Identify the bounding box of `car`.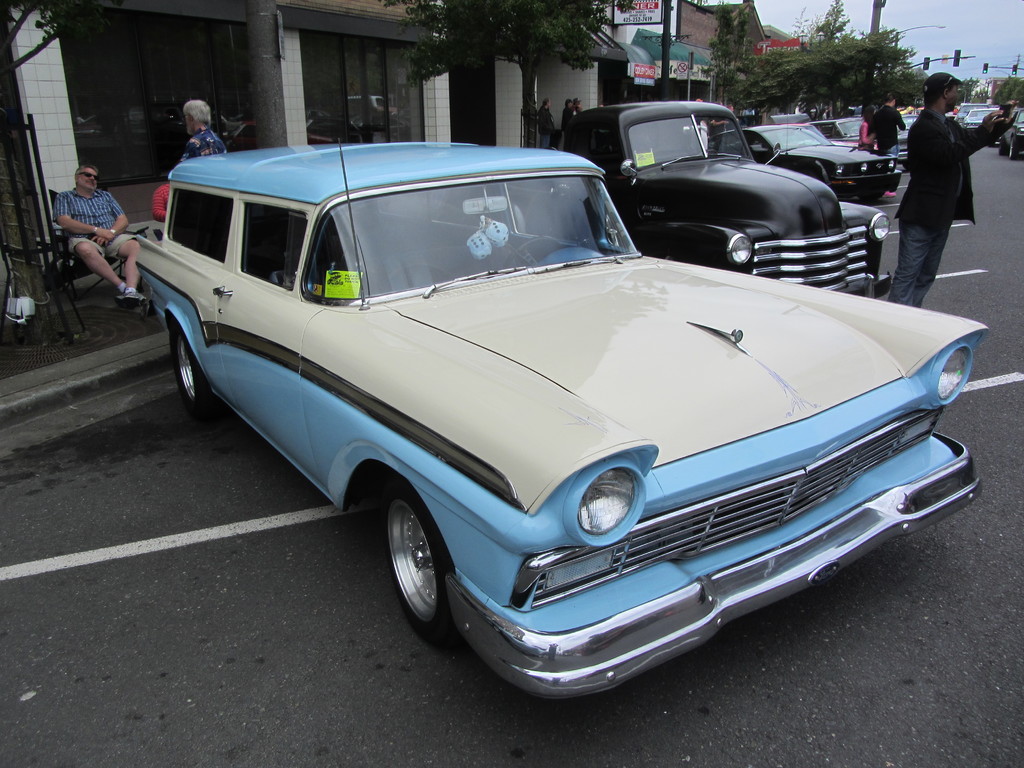
[x1=996, y1=111, x2=1023, y2=168].
